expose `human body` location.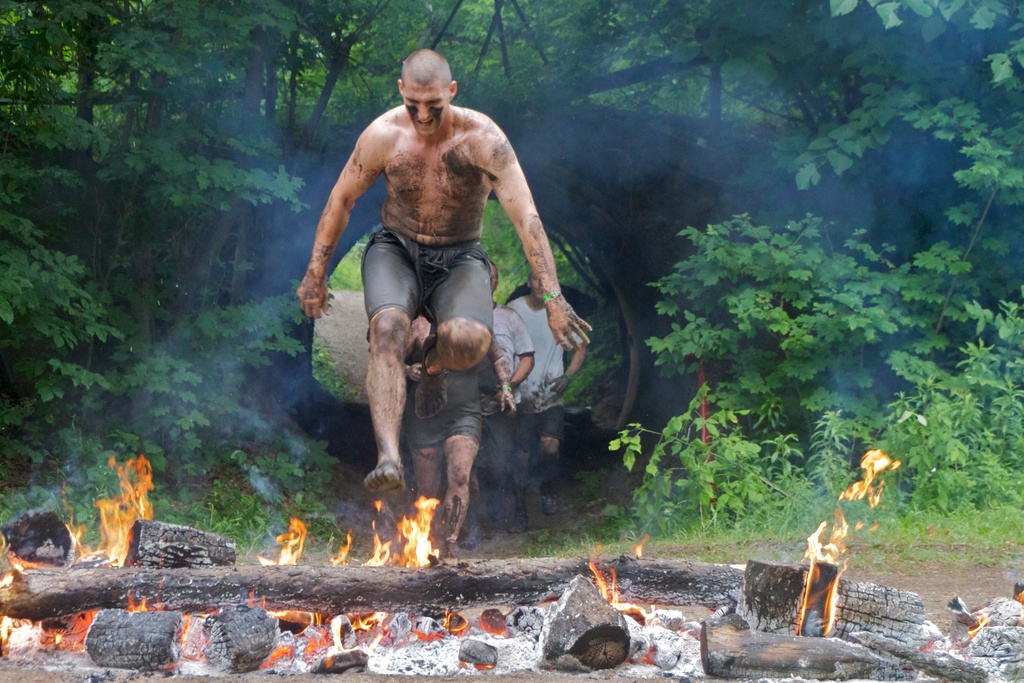
Exposed at {"left": 506, "top": 294, "right": 589, "bottom": 514}.
